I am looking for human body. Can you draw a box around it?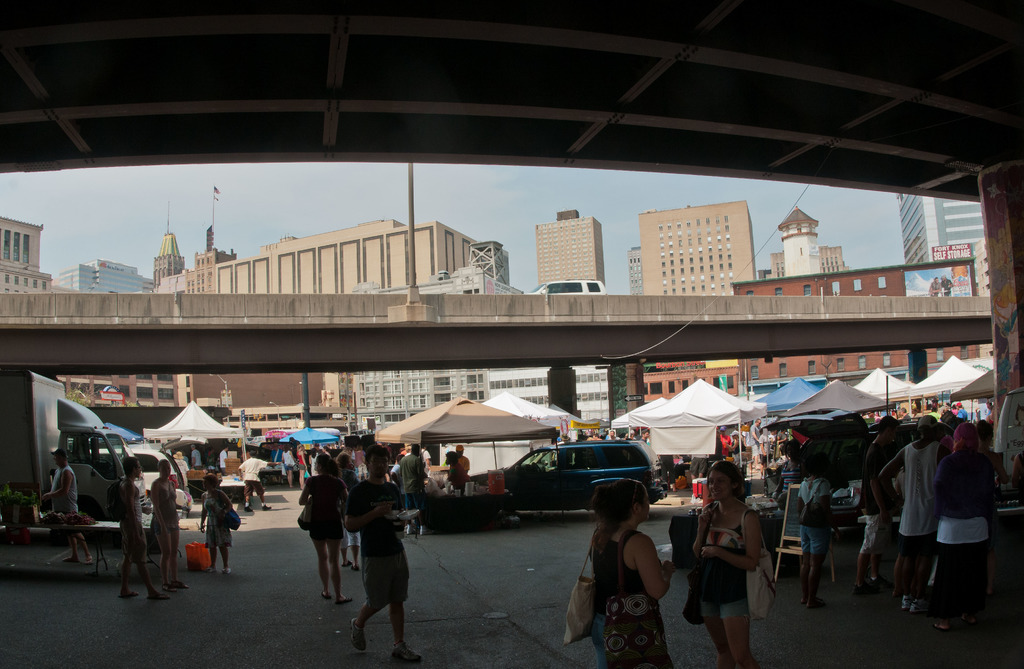
Sure, the bounding box is [x1=718, y1=429, x2=730, y2=456].
